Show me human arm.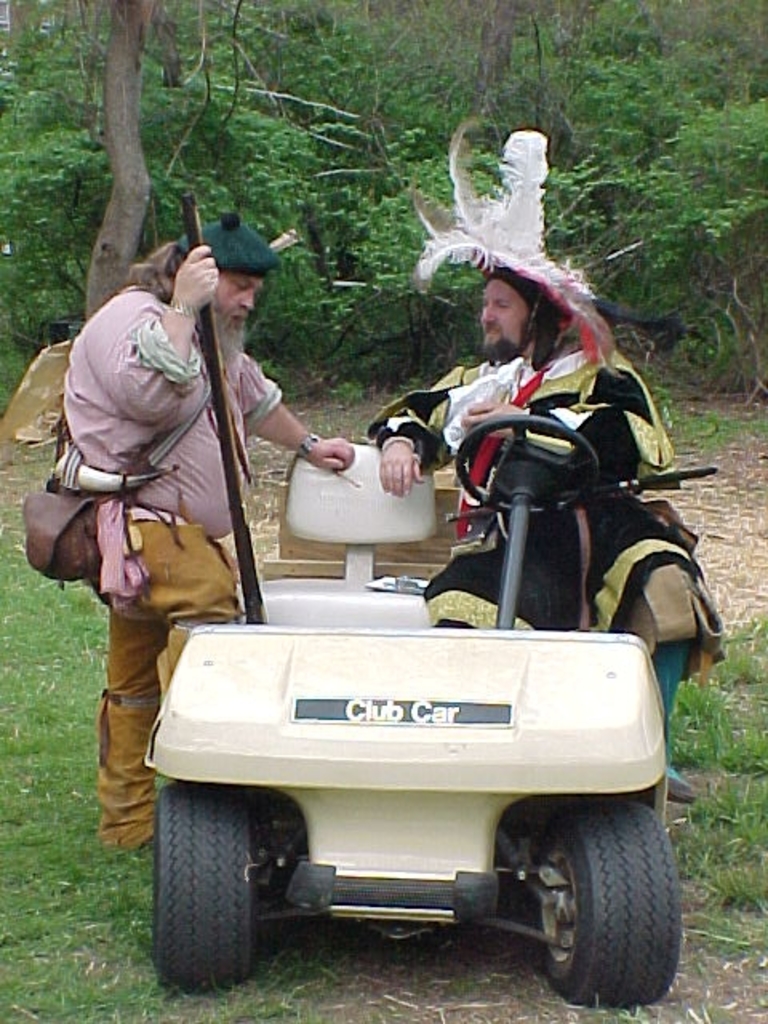
human arm is here: 461,357,640,474.
